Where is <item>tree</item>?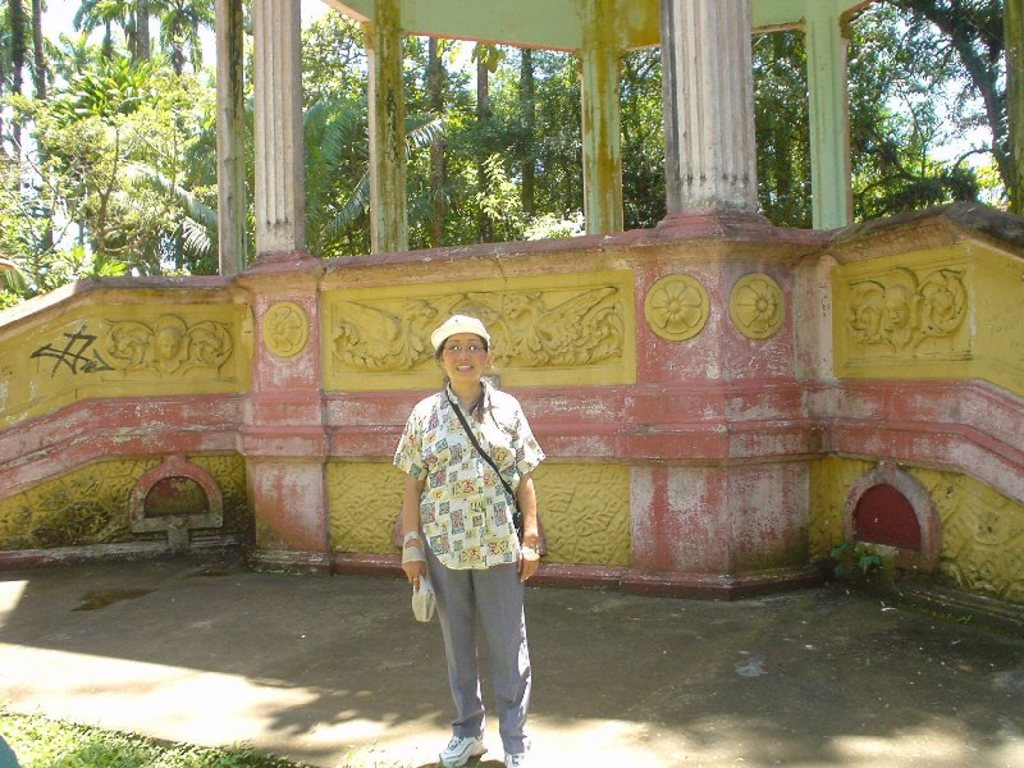
<region>291, 4, 387, 232</region>.
